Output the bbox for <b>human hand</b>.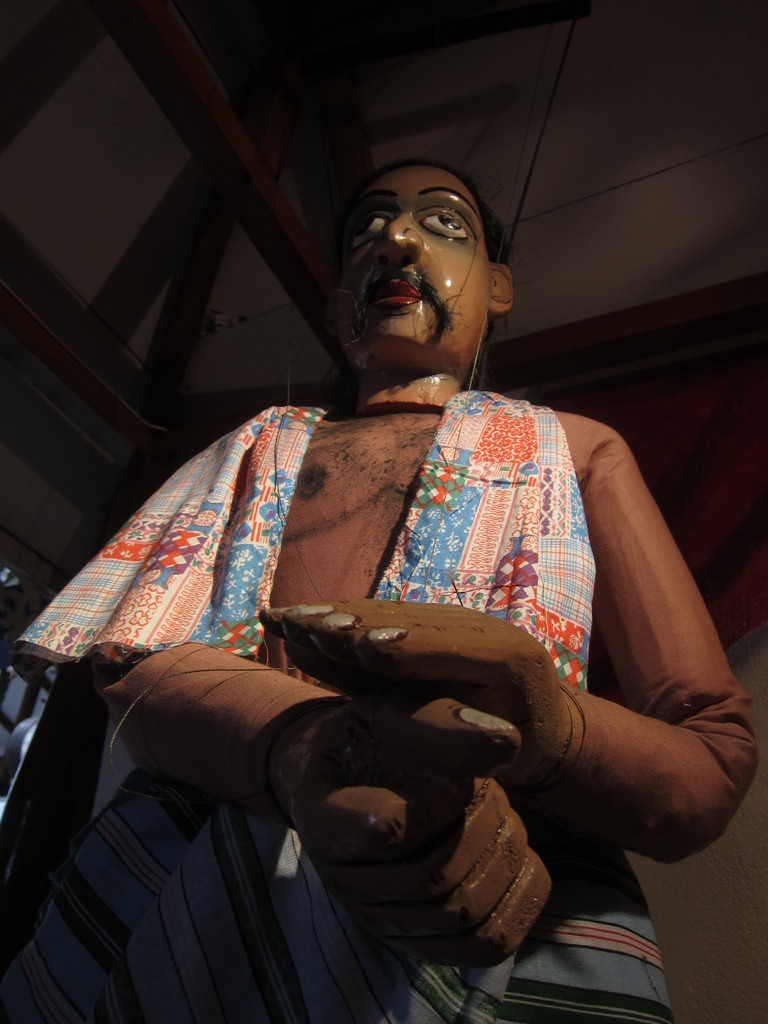
BBox(280, 708, 558, 975).
